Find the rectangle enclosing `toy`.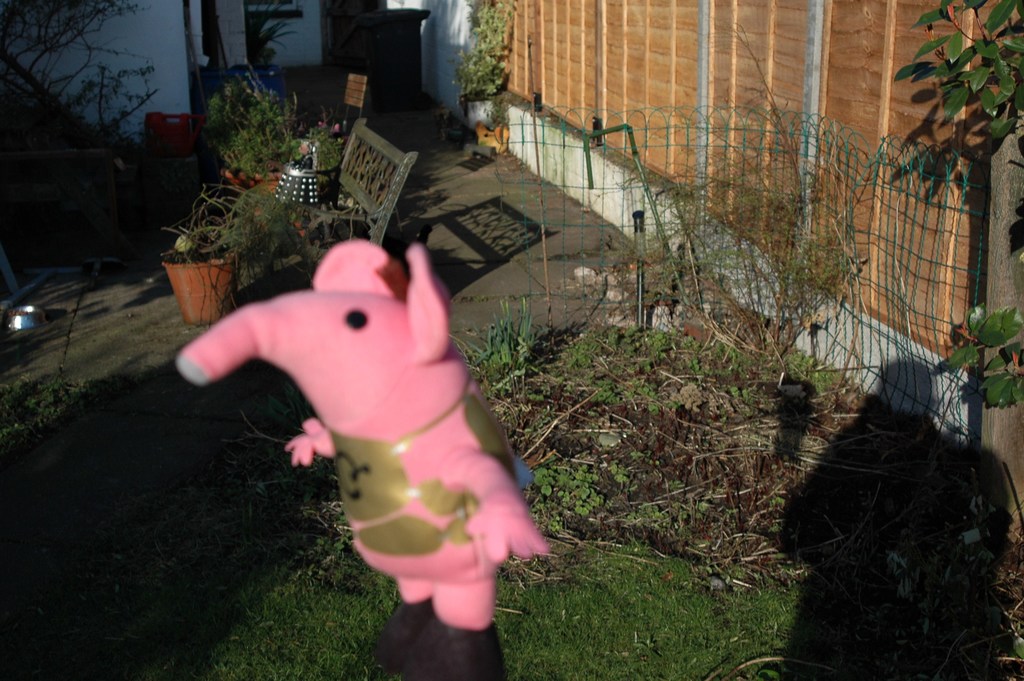
(left=170, top=229, right=556, bottom=680).
